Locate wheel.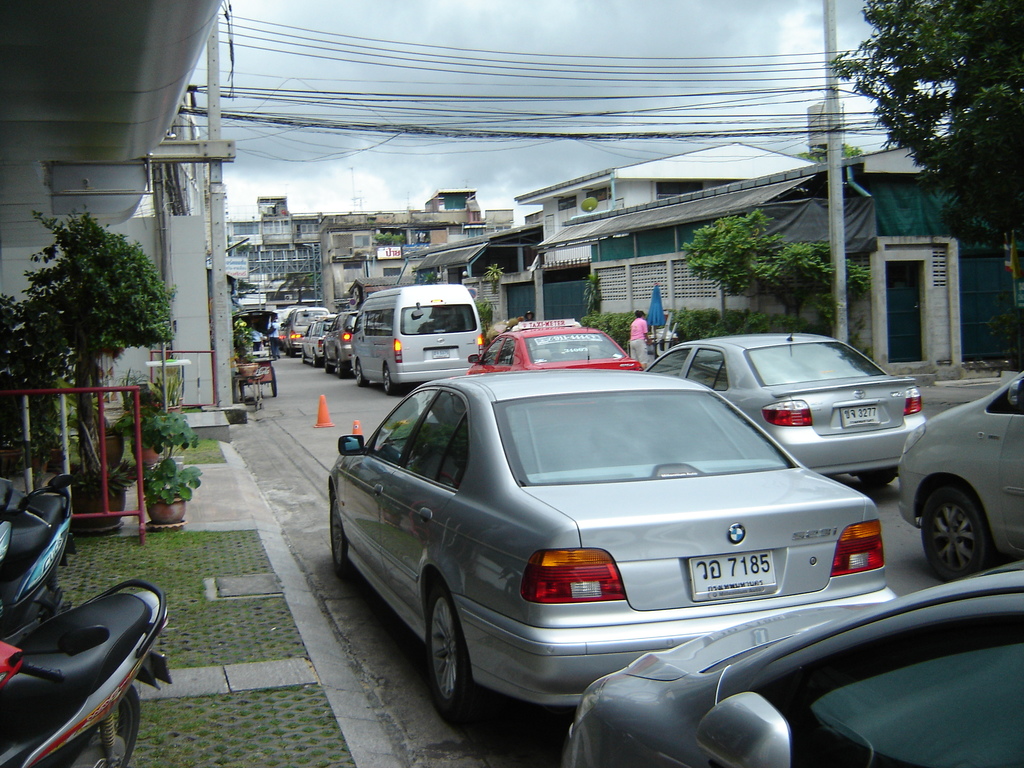
Bounding box: <region>310, 348, 318, 366</region>.
